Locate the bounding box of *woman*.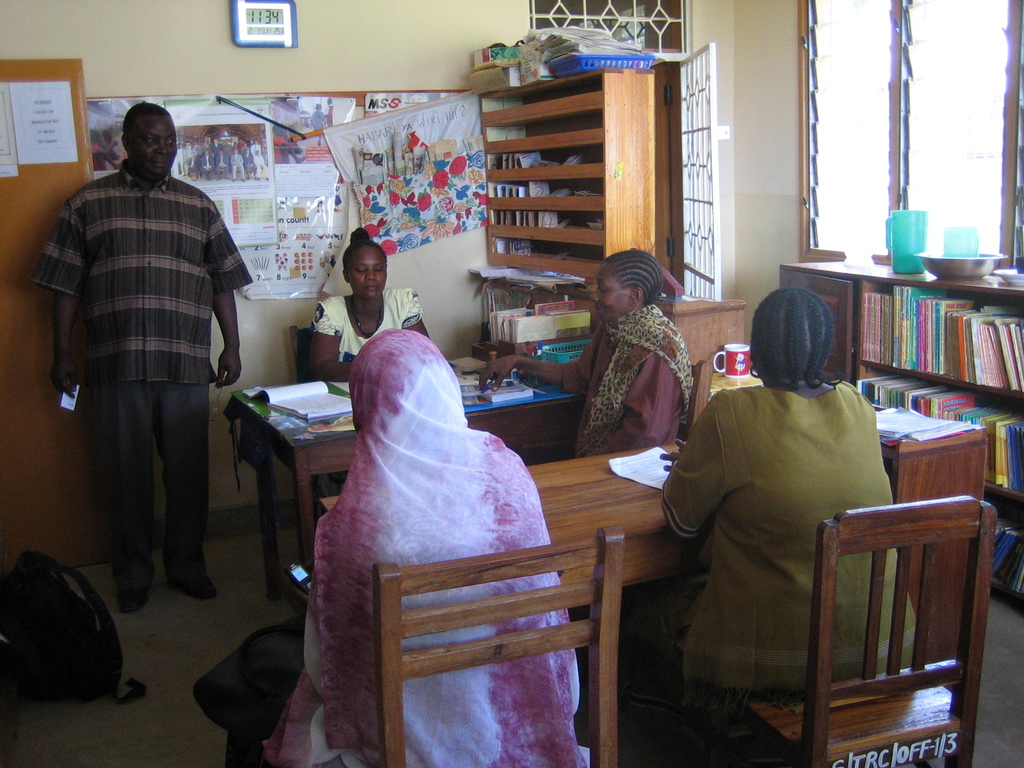
Bounding box: box(664, 281, 932, 764).
